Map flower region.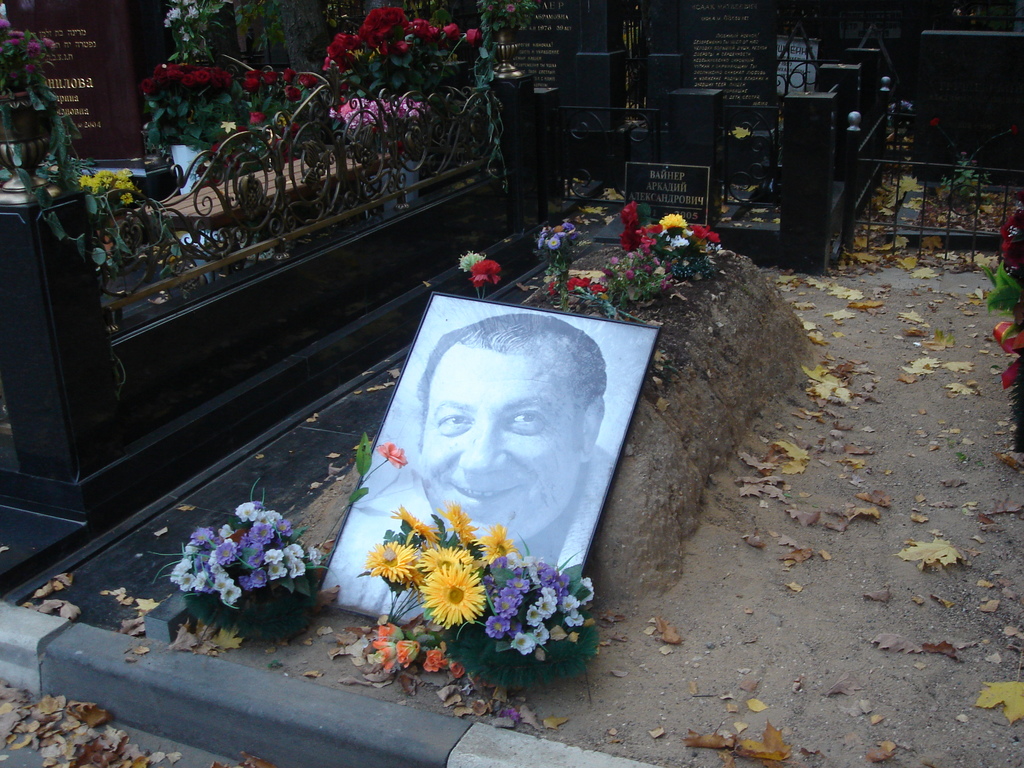
Mapped to BBox(271, 113, 301, 161).
